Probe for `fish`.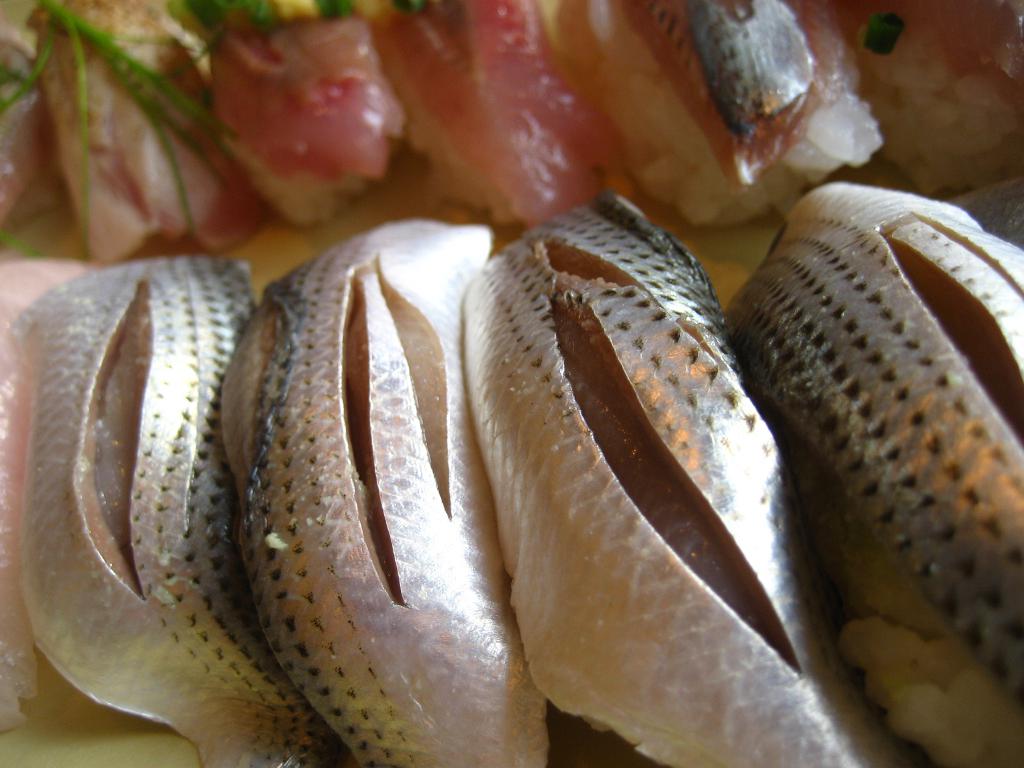
Probe result: 229/216/563/767.
